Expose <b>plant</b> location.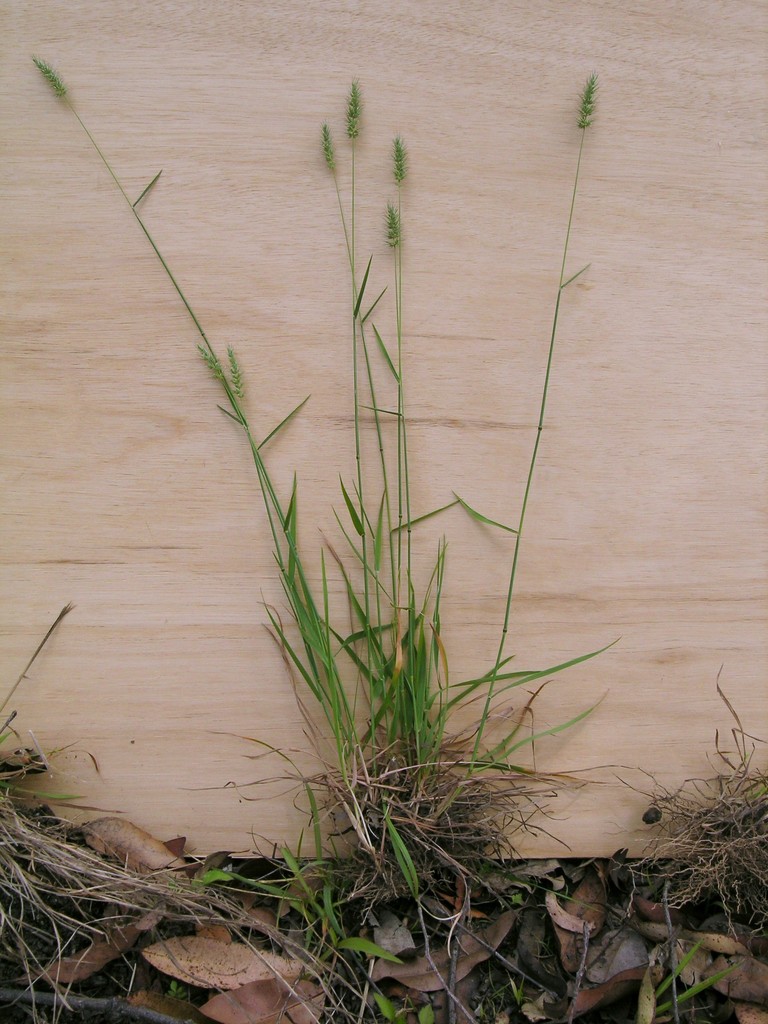
Exposed at [x1=177, y1=812, x2=474, y2=1022].
